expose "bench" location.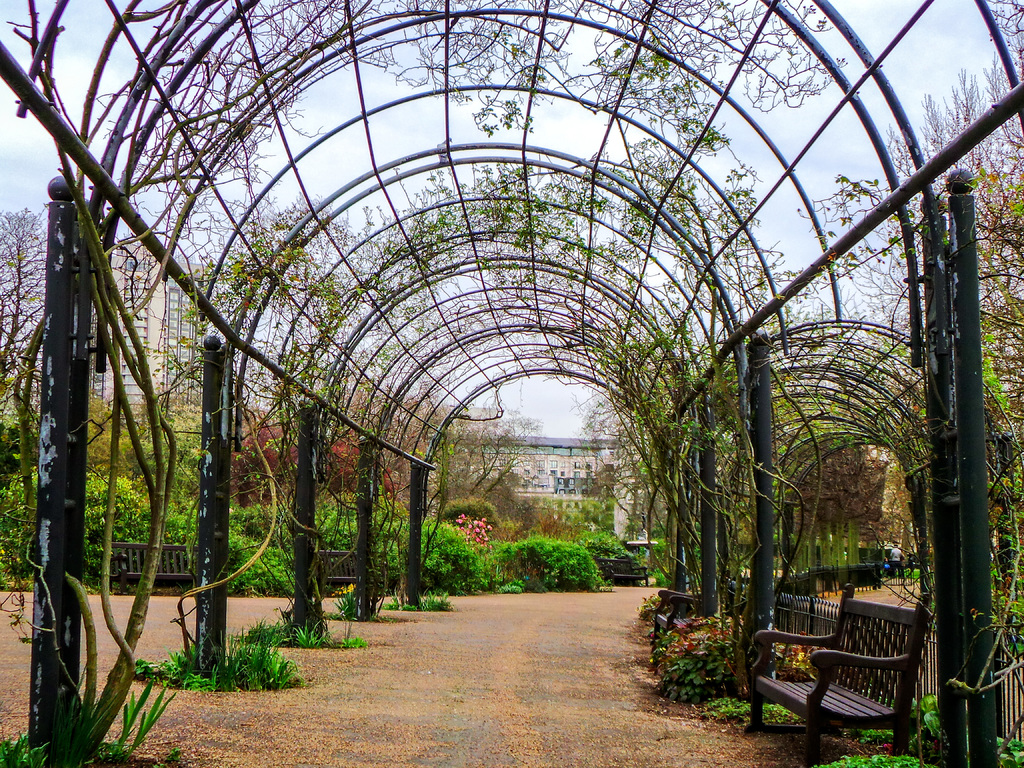
Exposed at <region>762, 595, 938, 746</region>.
